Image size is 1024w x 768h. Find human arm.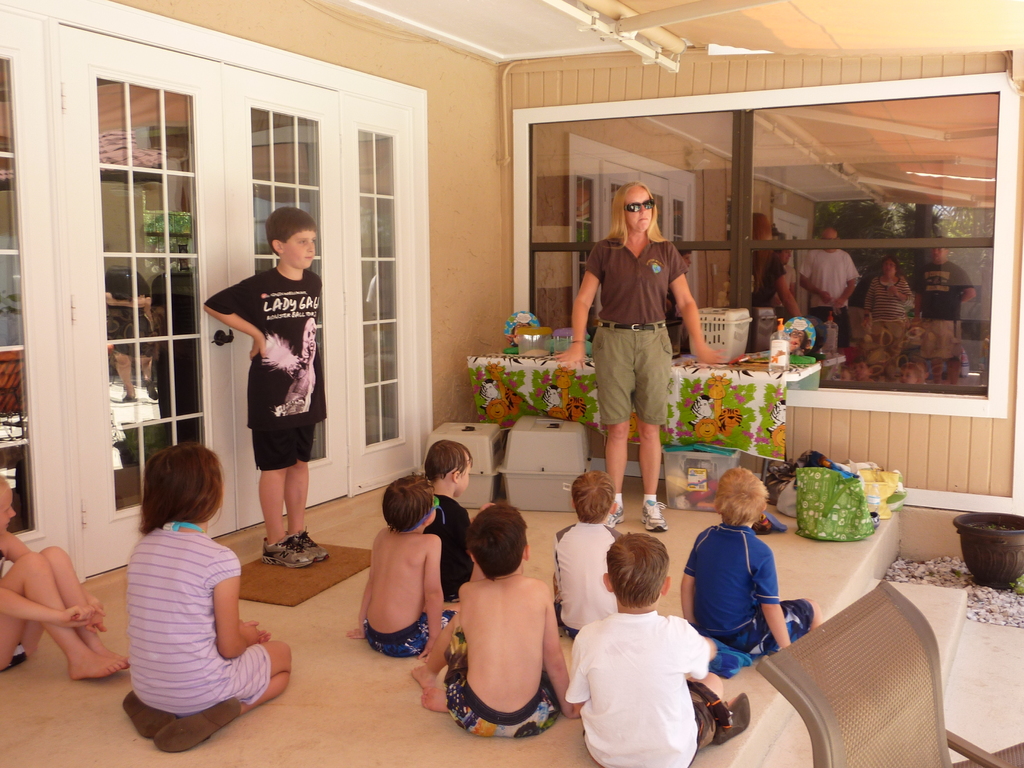
x1=542, y1=584, x2=586, y2=718.
